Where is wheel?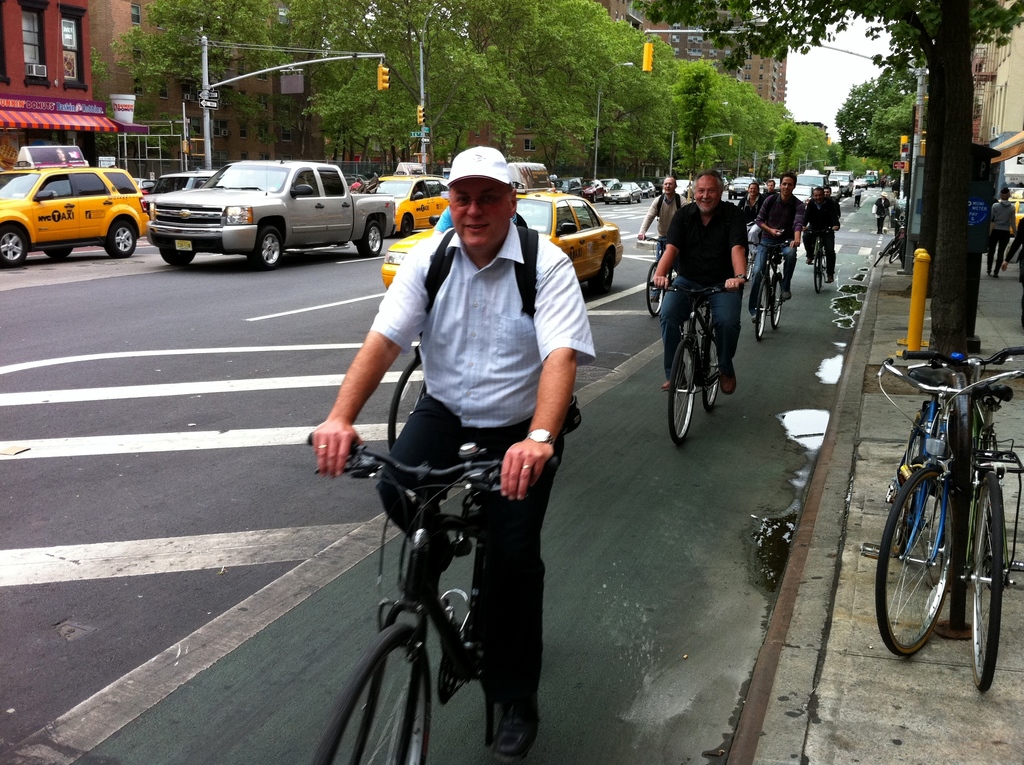
bbox(889, 248, 899, 262).
